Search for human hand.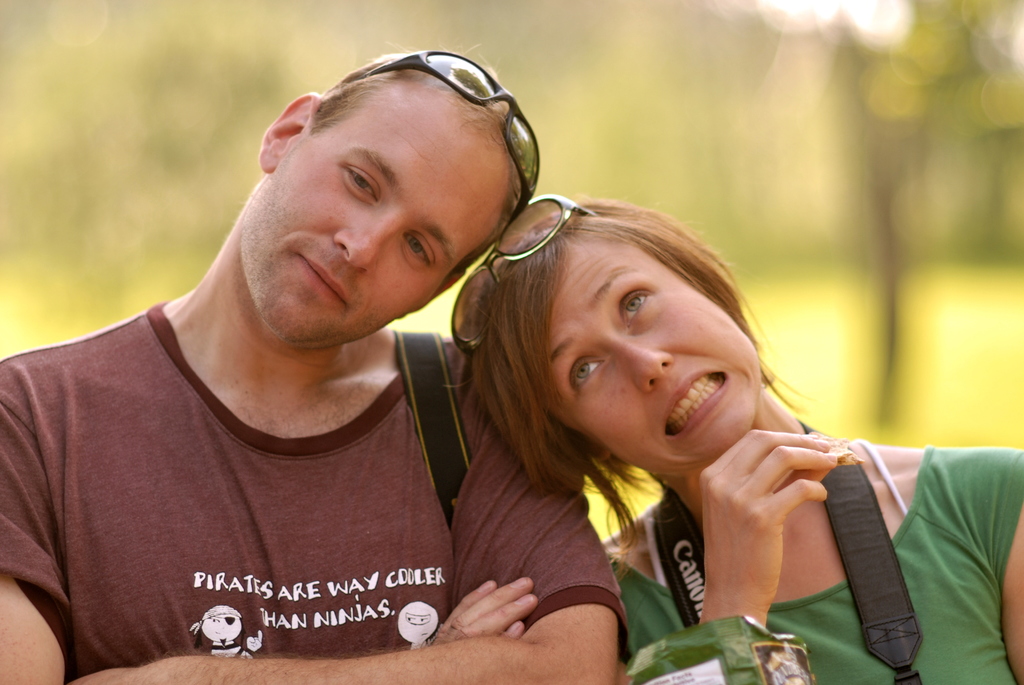
Found at pyautogui.locateOnScreen(429, 574, 541, 648).
